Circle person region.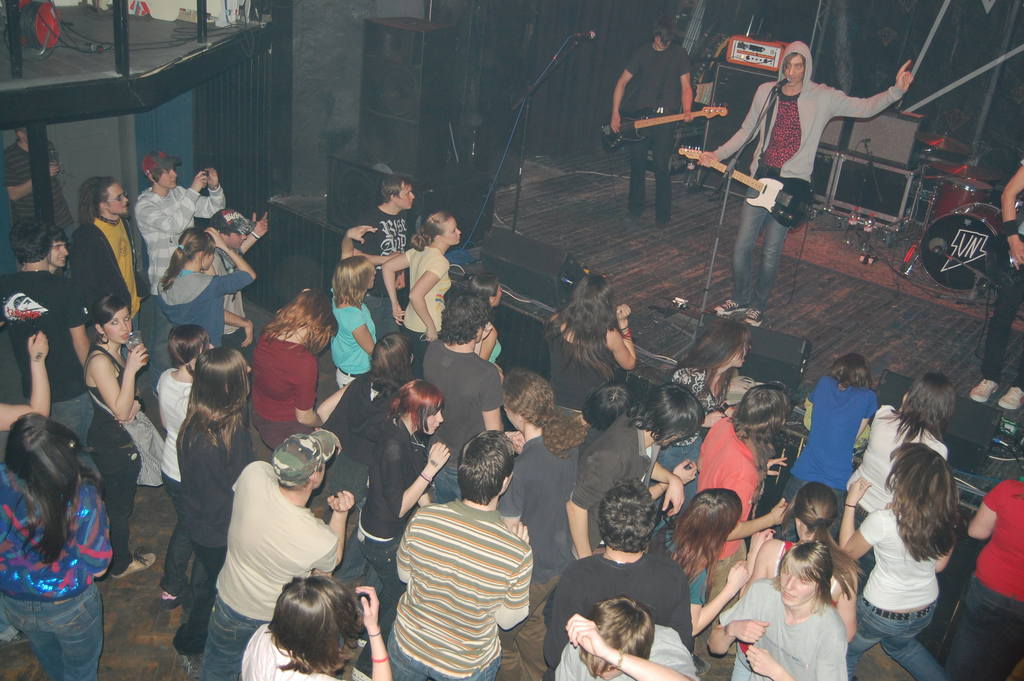
Region: {"x1": 88, "y1": 299, "x2": 158, "y2": 567}.
